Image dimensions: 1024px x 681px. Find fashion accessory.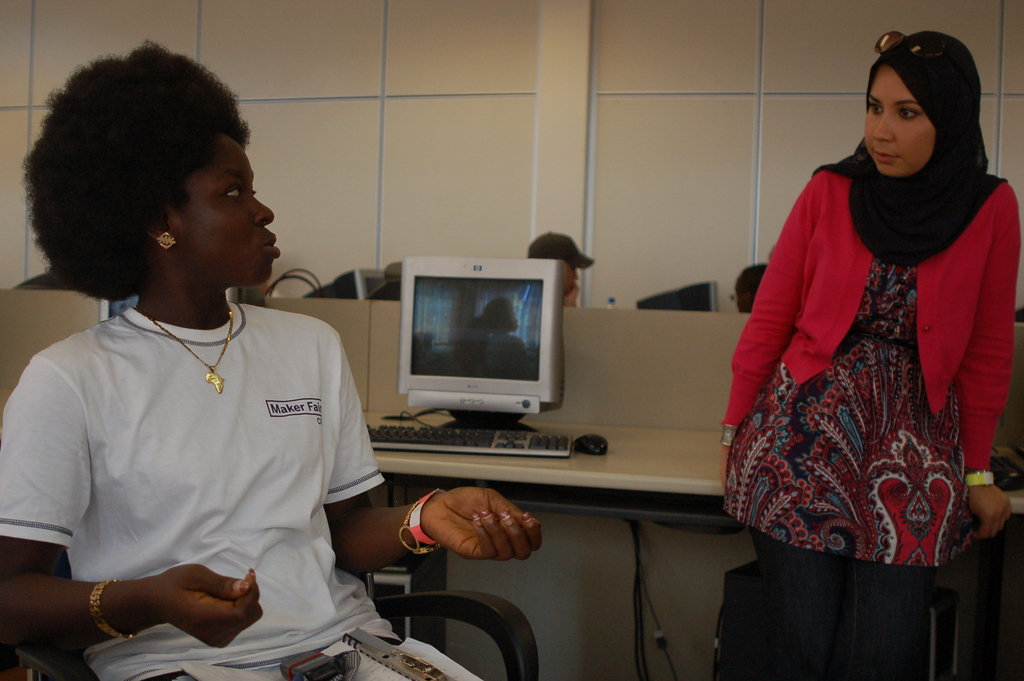
(left=157, top=233, right=173, bottom=247).
